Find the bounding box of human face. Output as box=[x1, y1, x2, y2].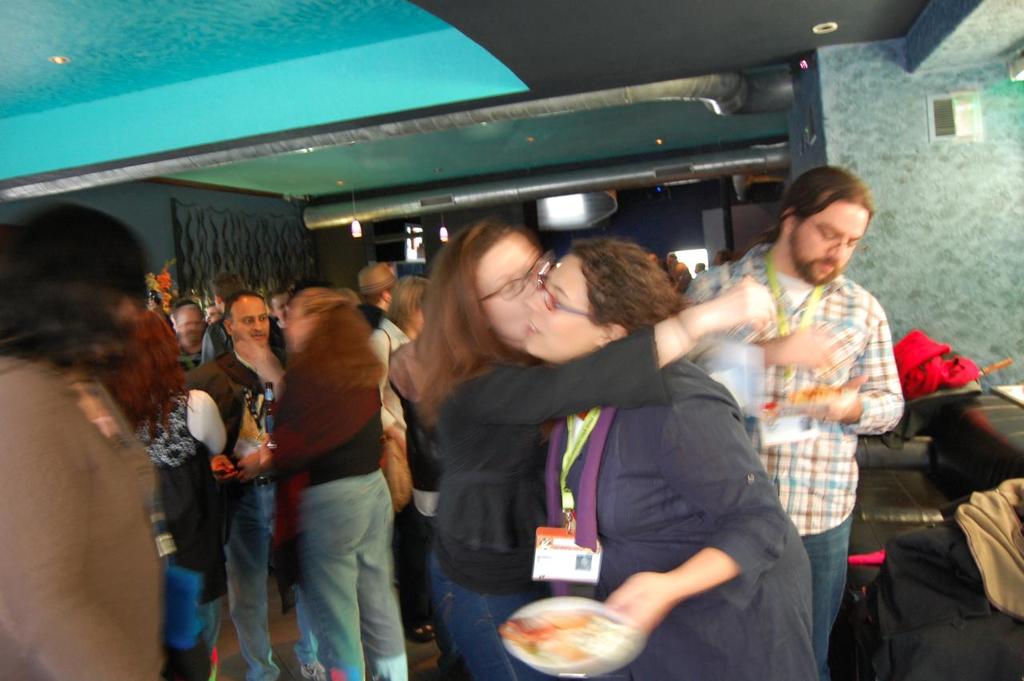
box=[178, 303, 199, 342].
